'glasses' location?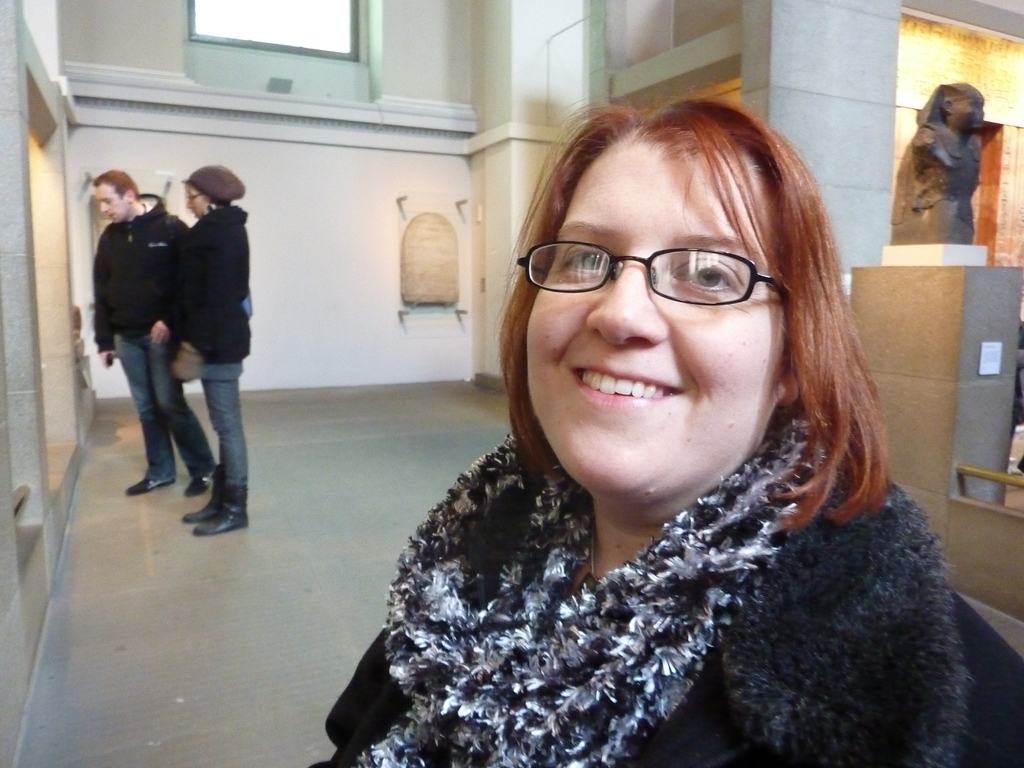
[left=182, top=191, right=204, bottom=204]
